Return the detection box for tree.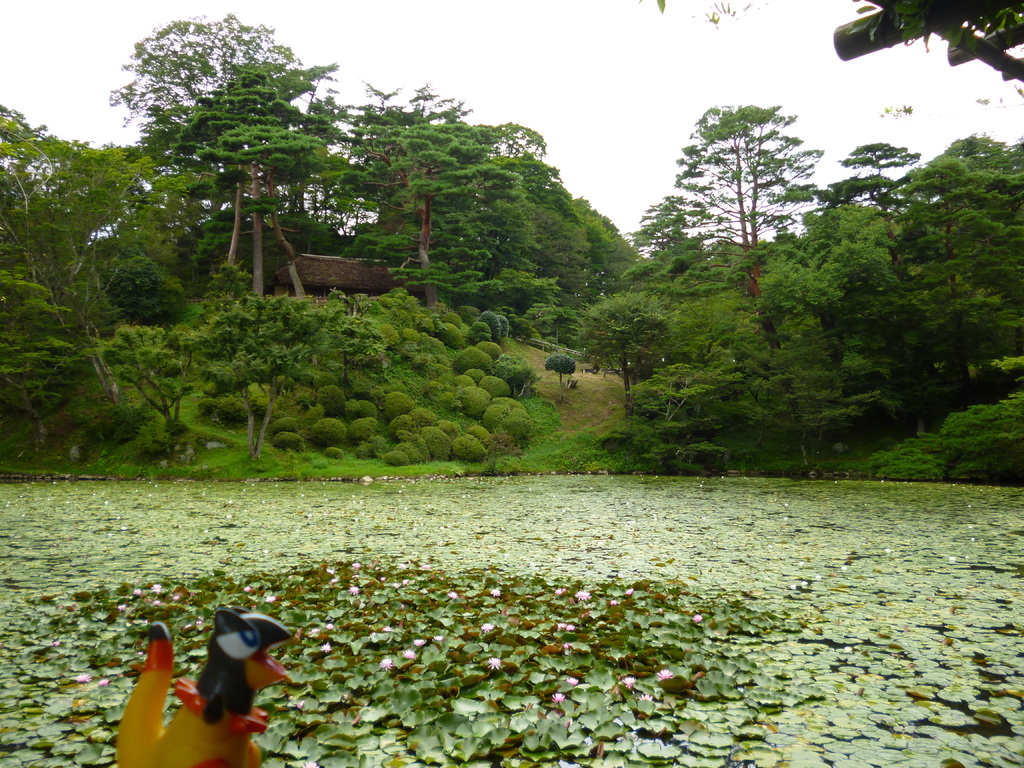
bbox=(440, 115, 565, 293).
